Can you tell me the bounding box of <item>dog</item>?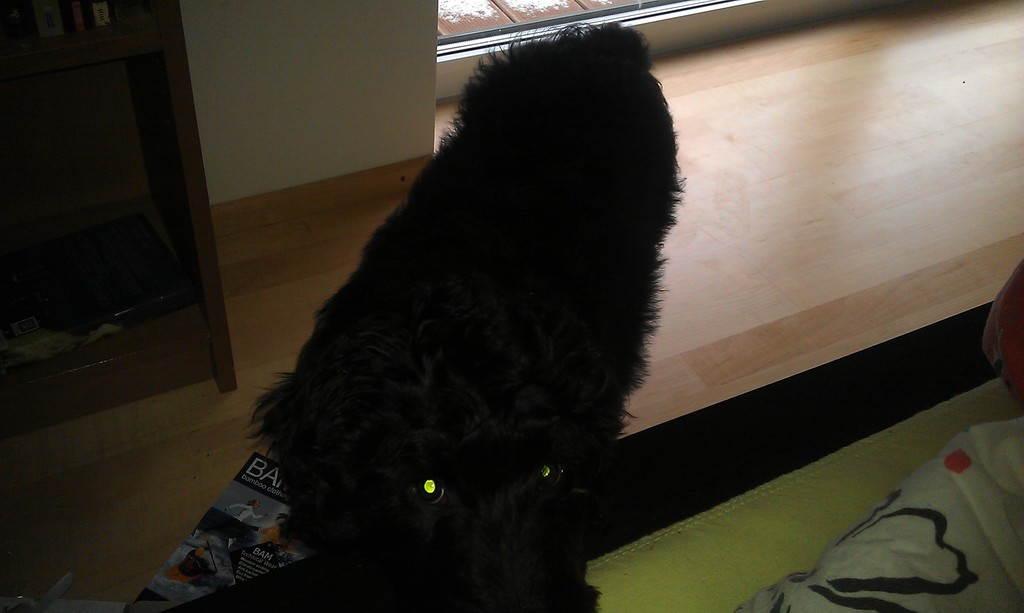
bbox=(246, 22, 686, 612).
